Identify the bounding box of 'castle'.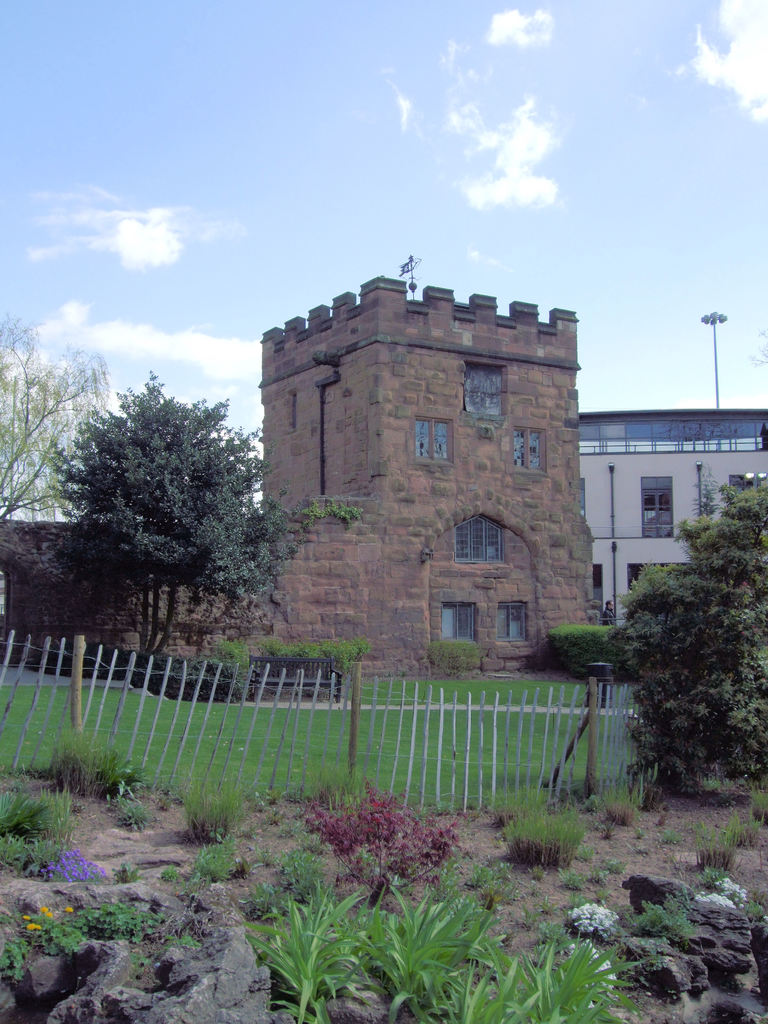
crop(262, 266, 626, 696).
